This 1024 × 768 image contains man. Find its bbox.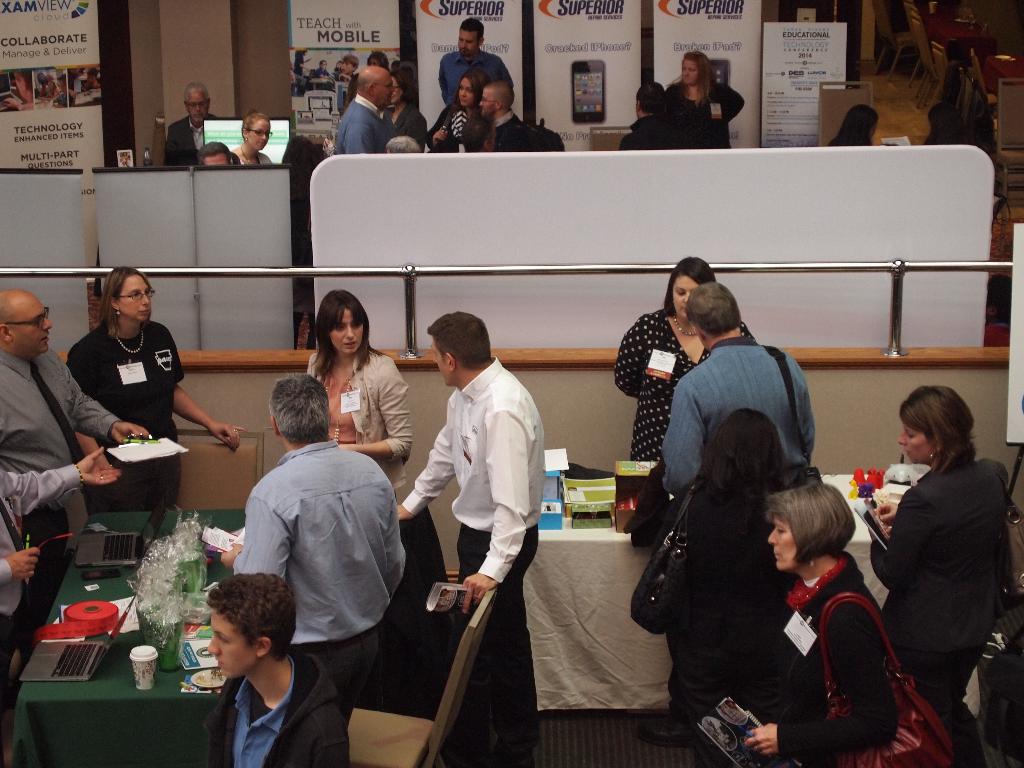
left=0, top=442, right=121, bottom=701.
